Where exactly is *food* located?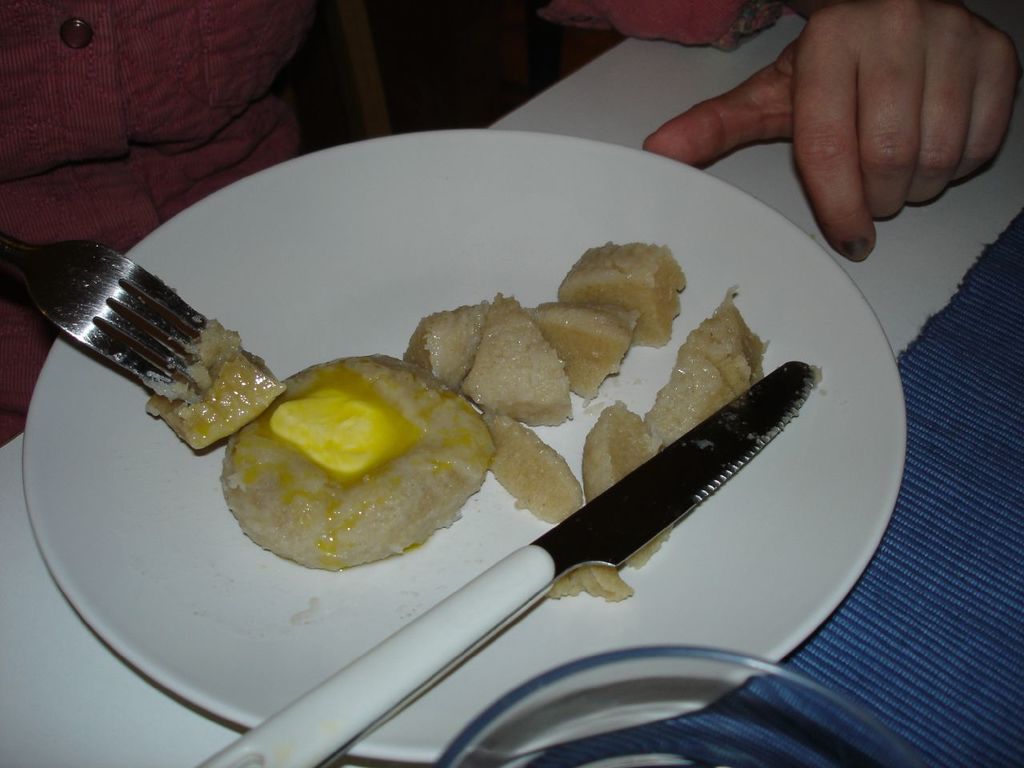
Its bounding box is bbox=(575, 405, 671, 570).
